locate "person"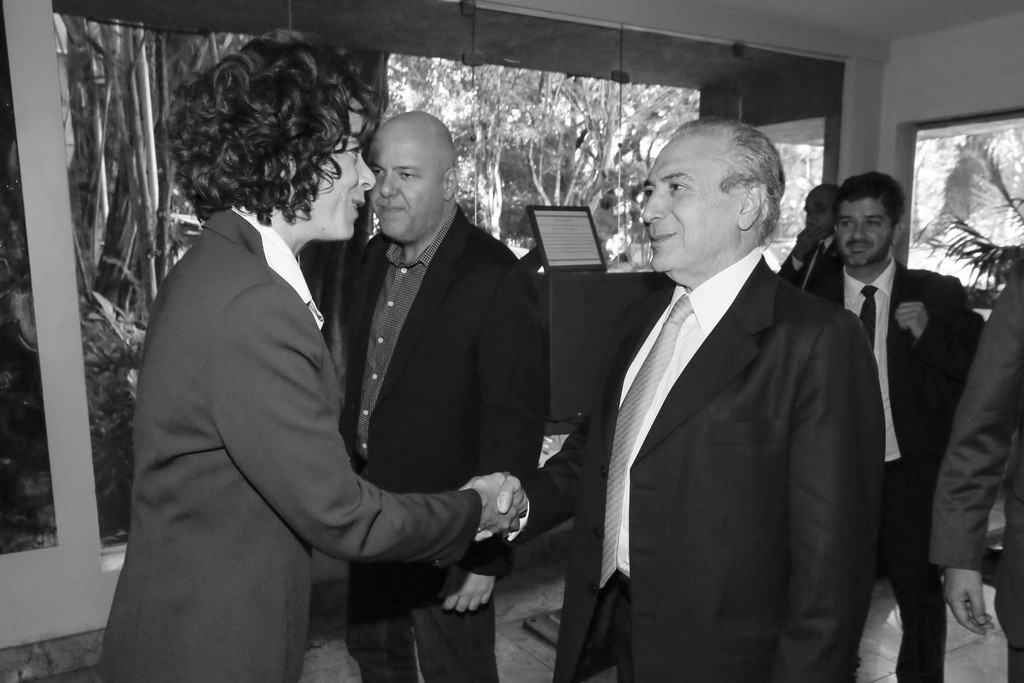
crop(772, 183, 838, 288)
